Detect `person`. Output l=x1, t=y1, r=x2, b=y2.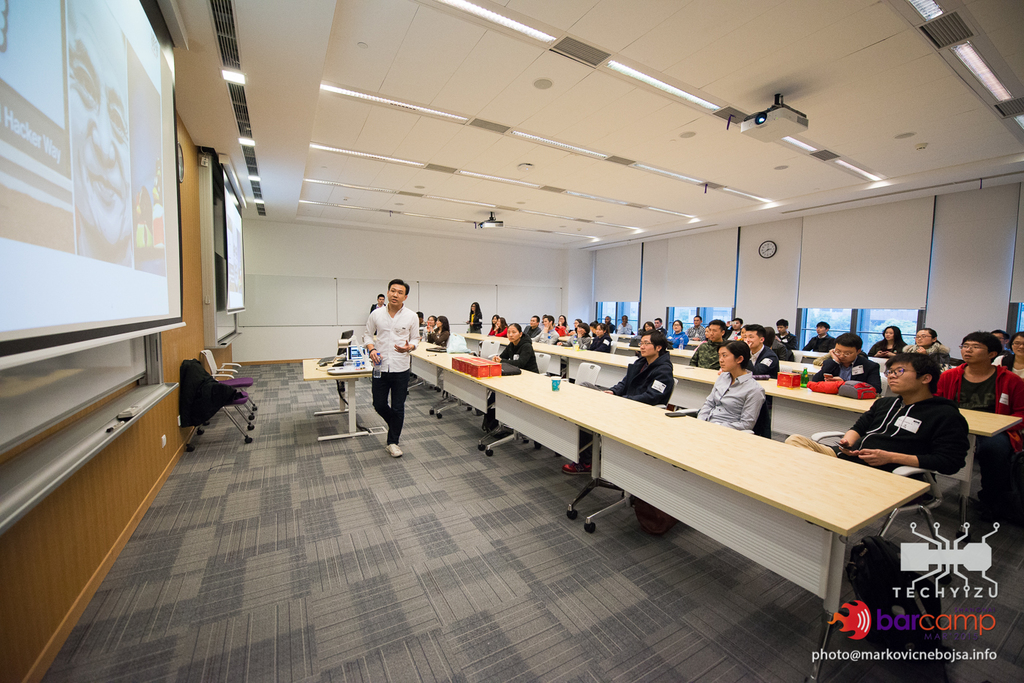
l=67, t=0, r=132, b=268.
